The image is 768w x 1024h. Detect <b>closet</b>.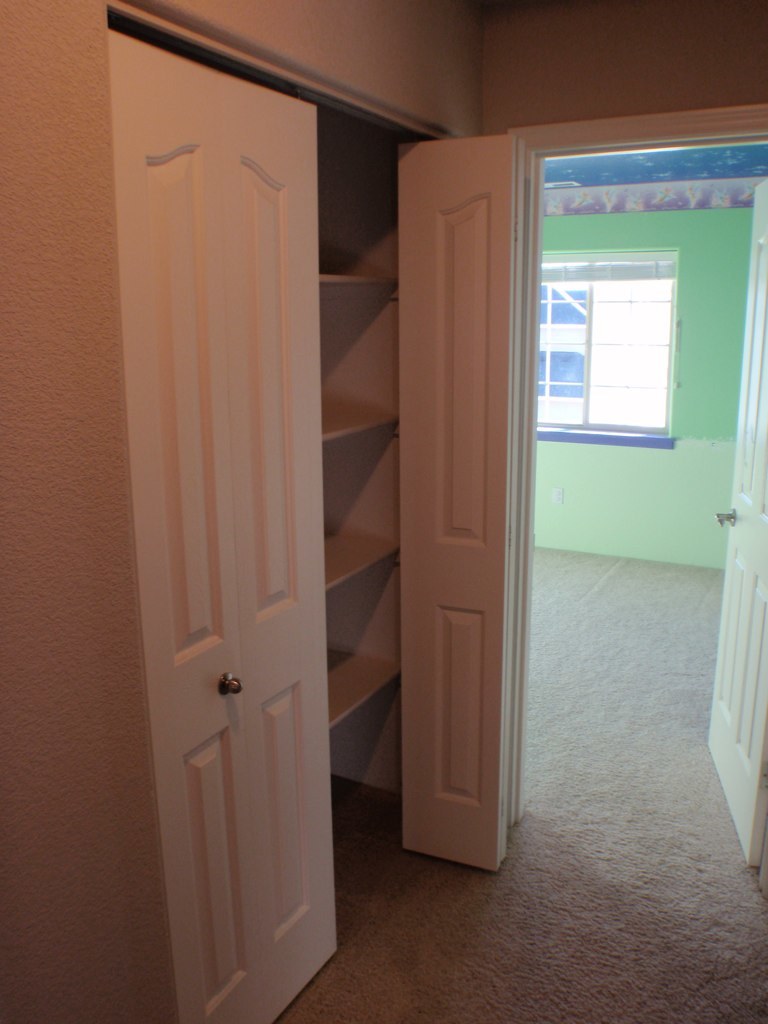
Detection: crop(108, 0, 459, 1023).
